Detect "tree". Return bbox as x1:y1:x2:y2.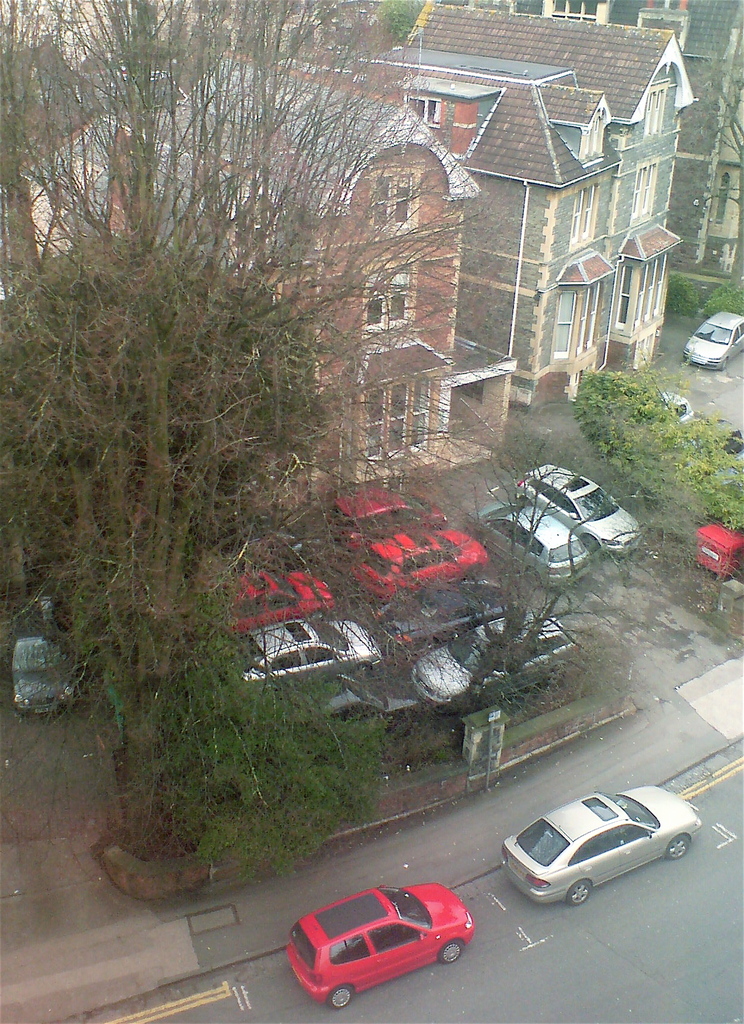
379:0:426:36.
